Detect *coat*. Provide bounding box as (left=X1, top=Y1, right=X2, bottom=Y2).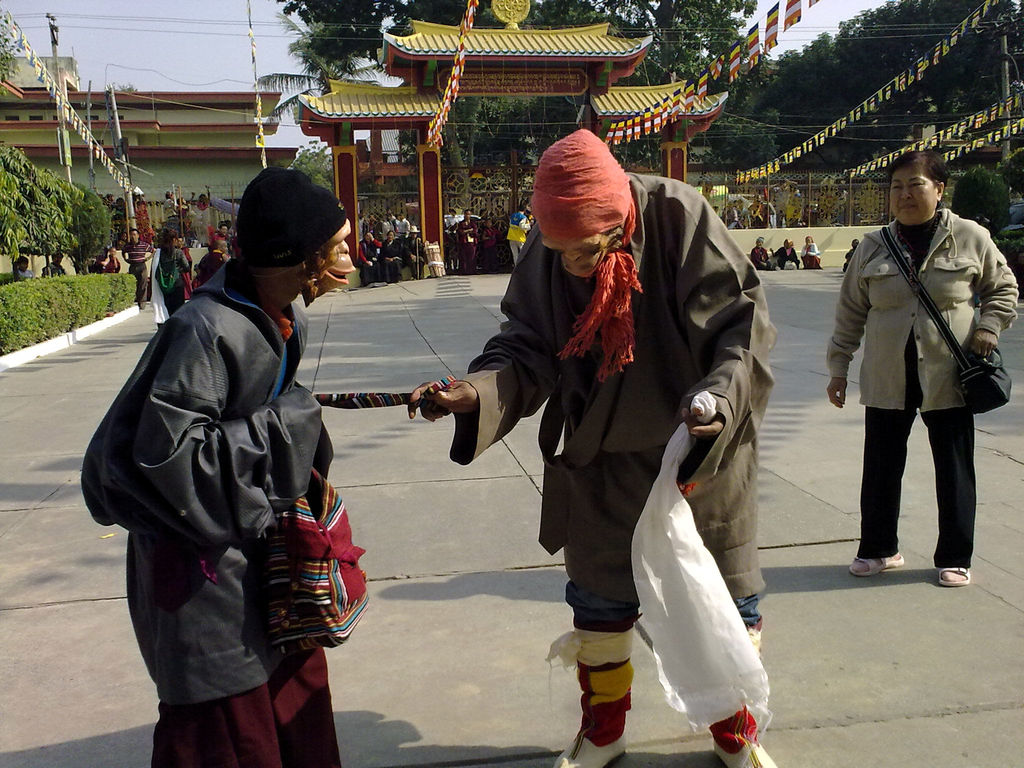
(left=828, top=201, right=1012, bottom=409).
